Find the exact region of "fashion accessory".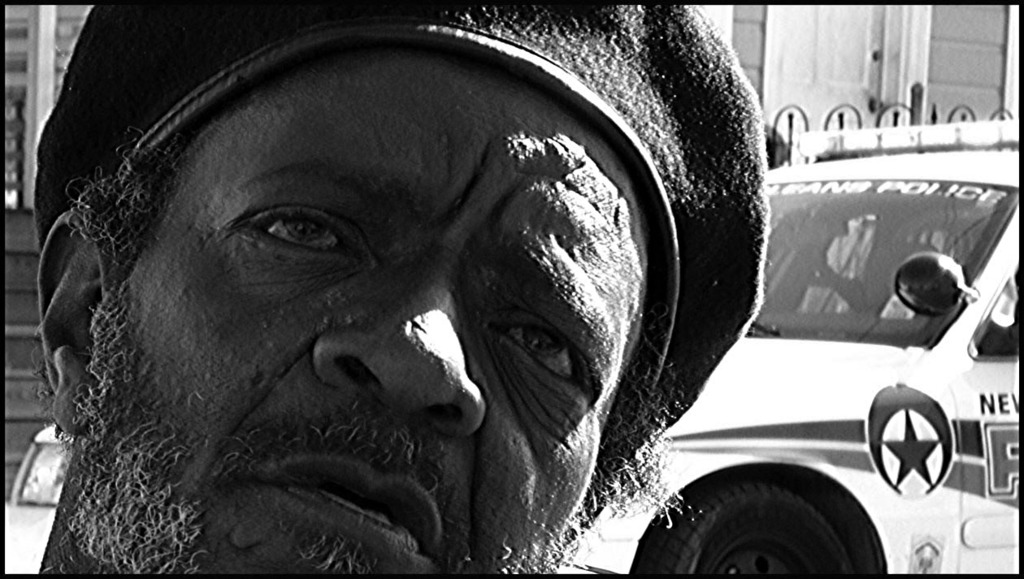
Exact region: bbox=(33, 6, 775, 539).
